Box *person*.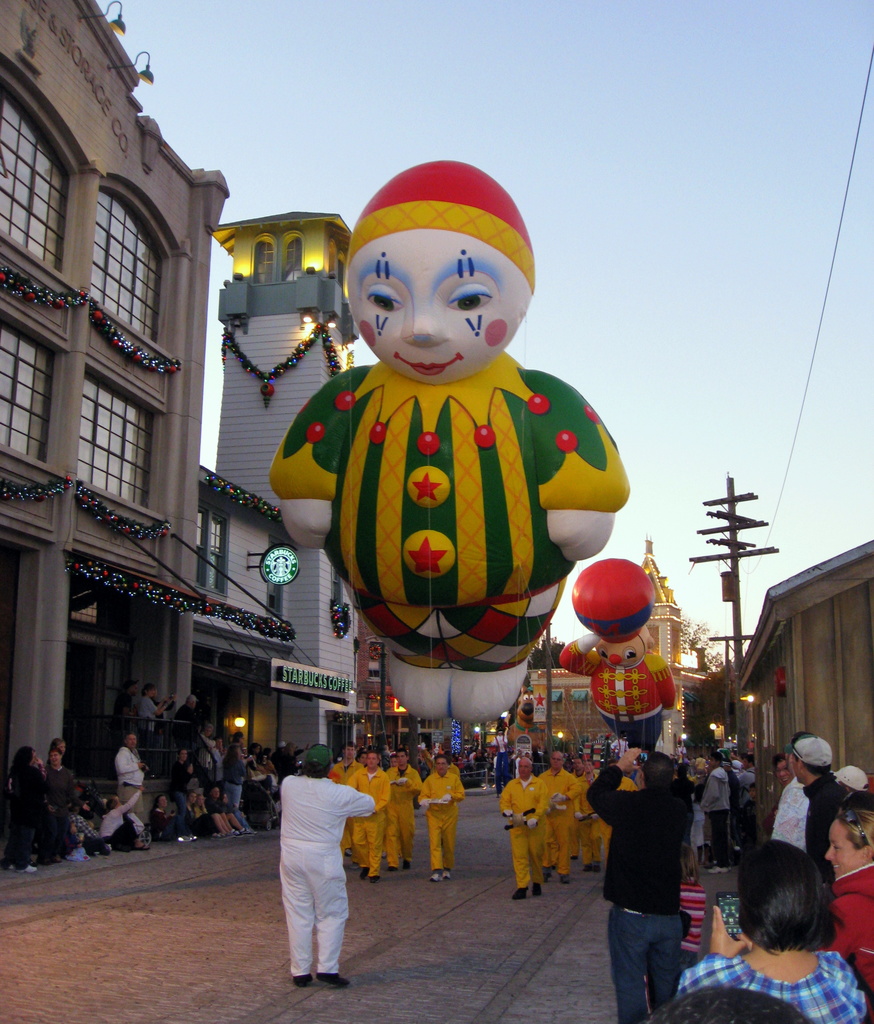
bbox(535, 749, 577, 879).
